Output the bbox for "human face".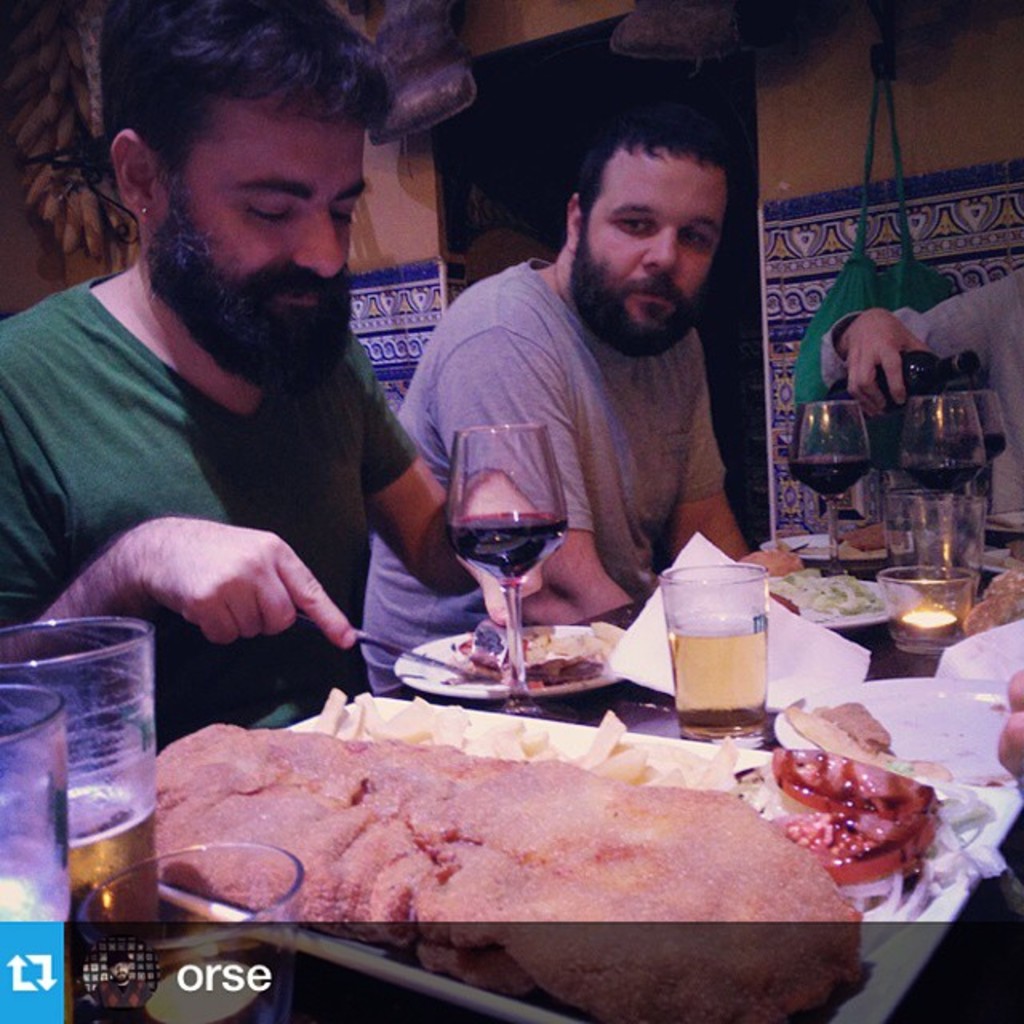
(182,96,362,312).
